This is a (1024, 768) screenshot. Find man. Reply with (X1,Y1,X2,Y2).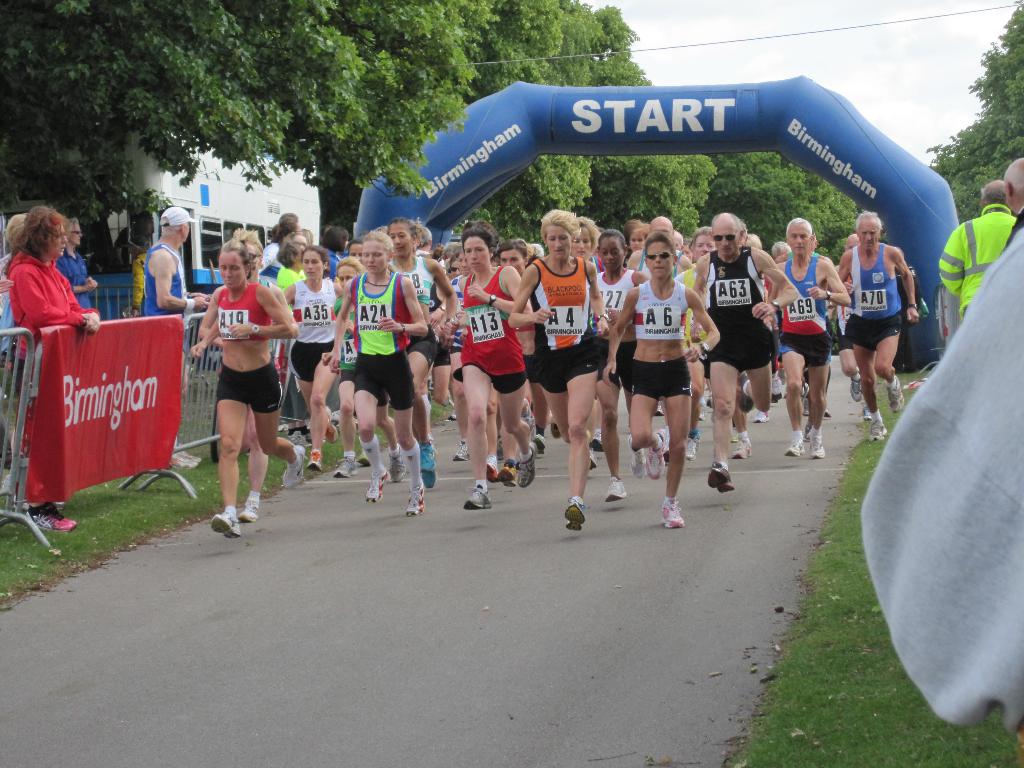
(772,216,854,458).
